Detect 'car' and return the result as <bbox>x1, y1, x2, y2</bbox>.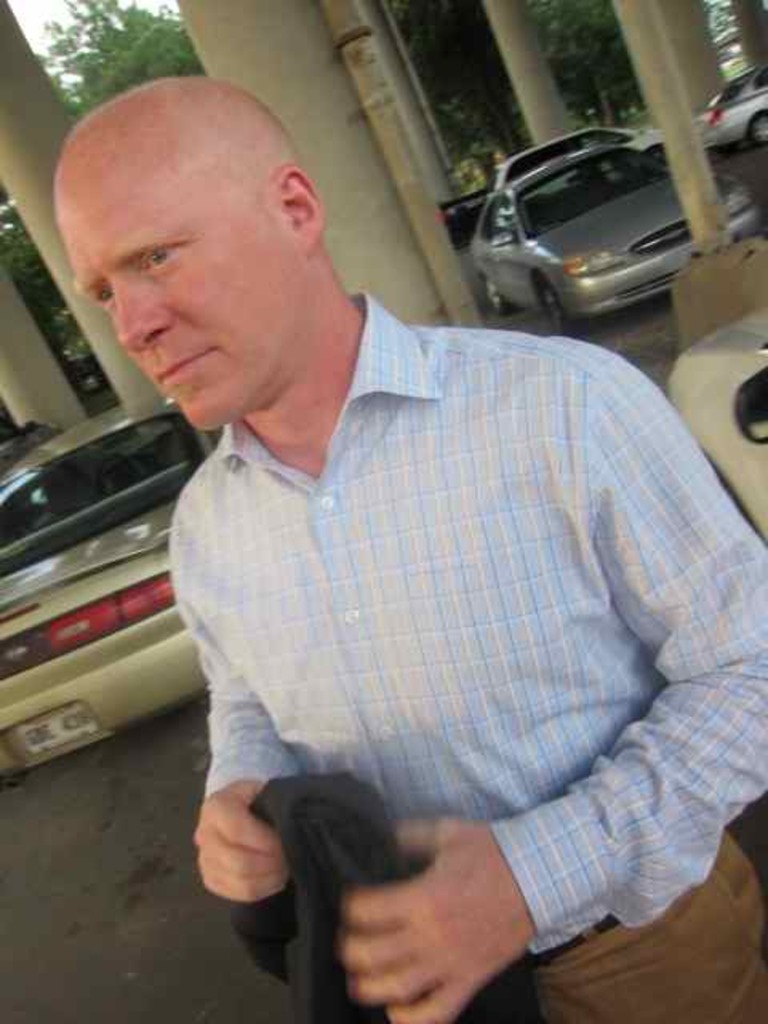
<bbox>0, 426, 64, 475</bbox>.
